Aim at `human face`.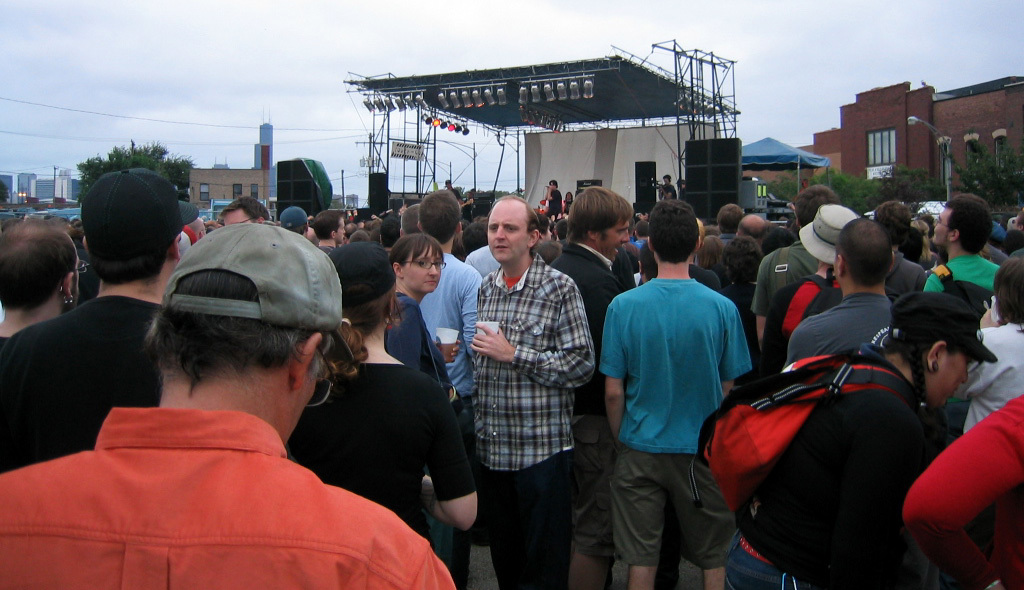
Aimed at <region>220, 203, 251, 225</region>.
